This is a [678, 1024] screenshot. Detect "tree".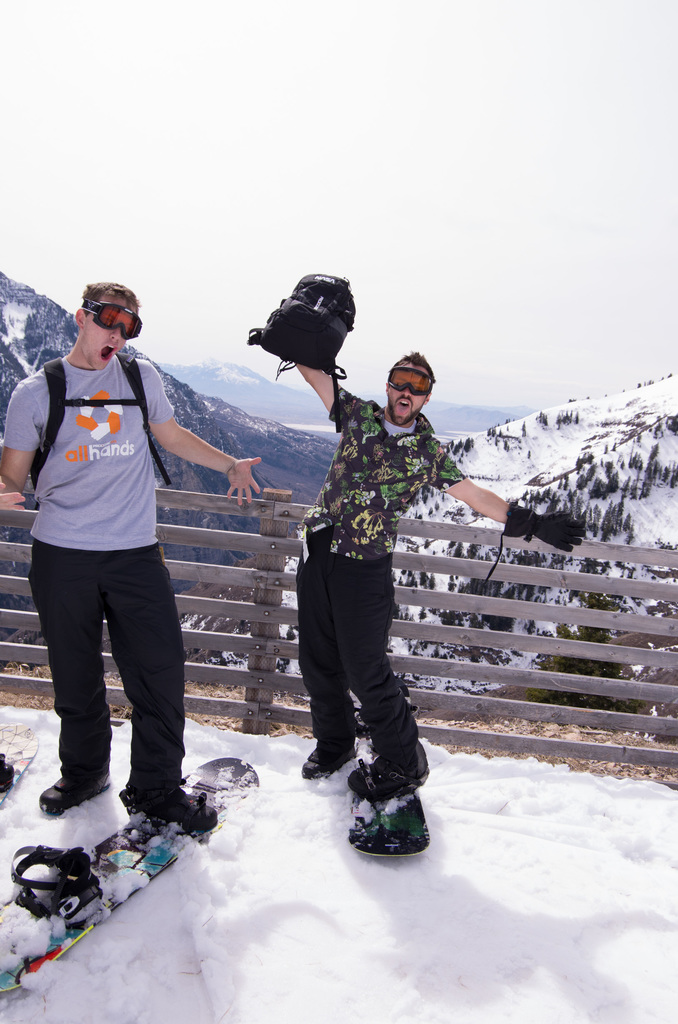
bbox=(501, 436, 510, 450).
